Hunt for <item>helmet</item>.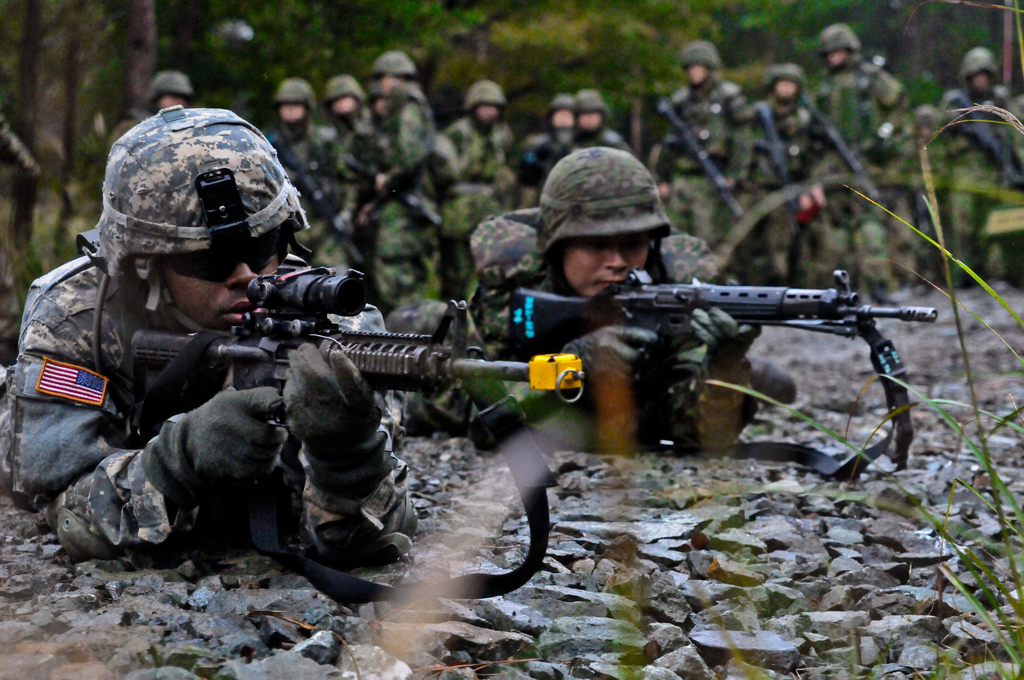
Hunted down at x1=367, y1=47, x2=418, y2=81.
